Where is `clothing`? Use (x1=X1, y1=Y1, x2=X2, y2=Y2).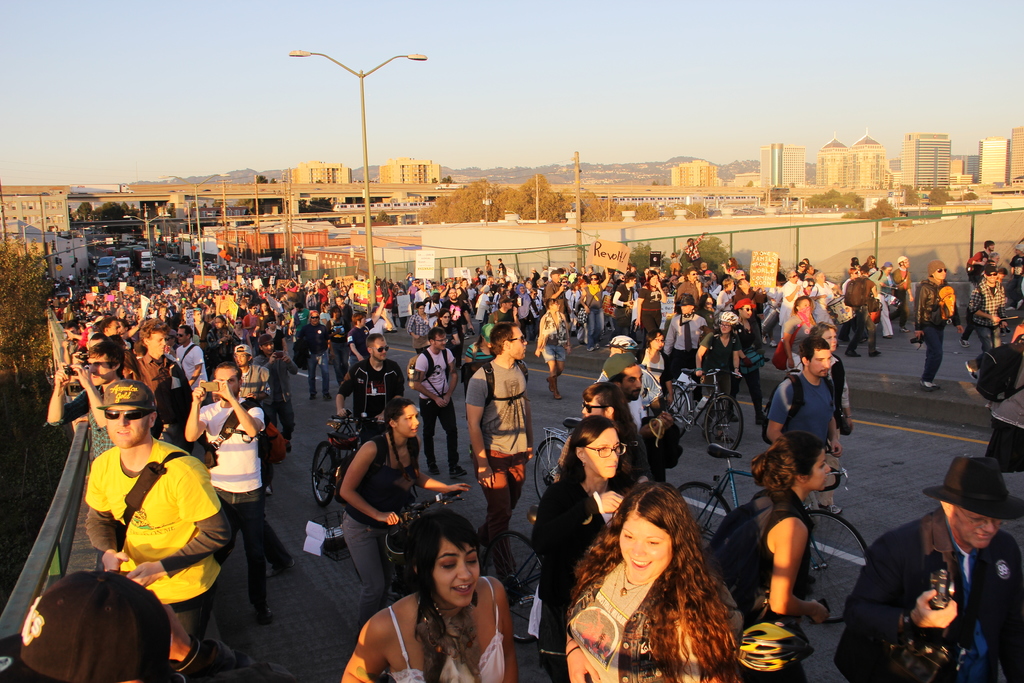
(x1=710, y1=331, x2=746, y2=388).
